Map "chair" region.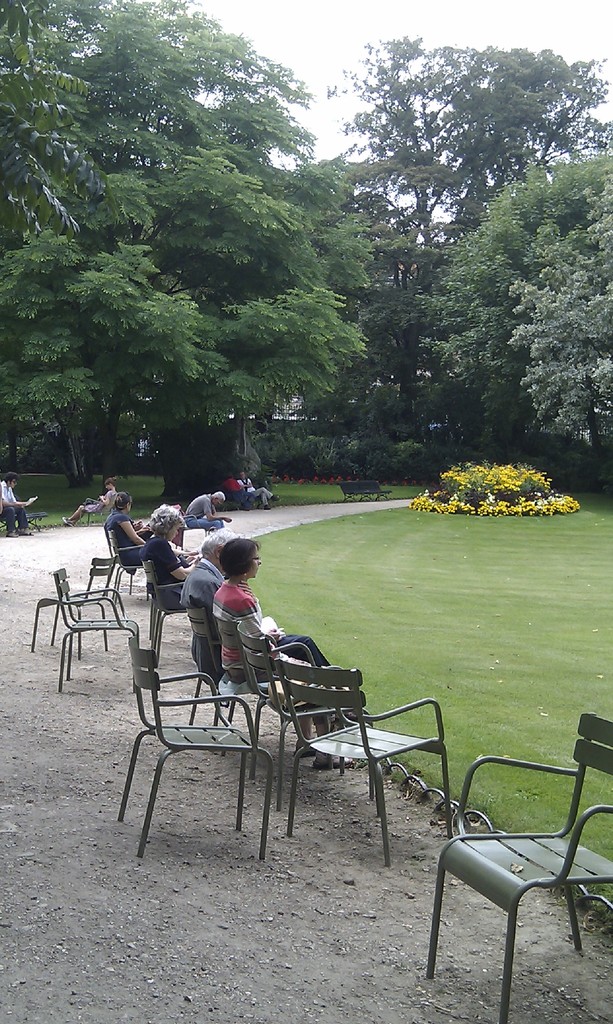
Mapped to left=100, top=525, right=142, bottom=592.
